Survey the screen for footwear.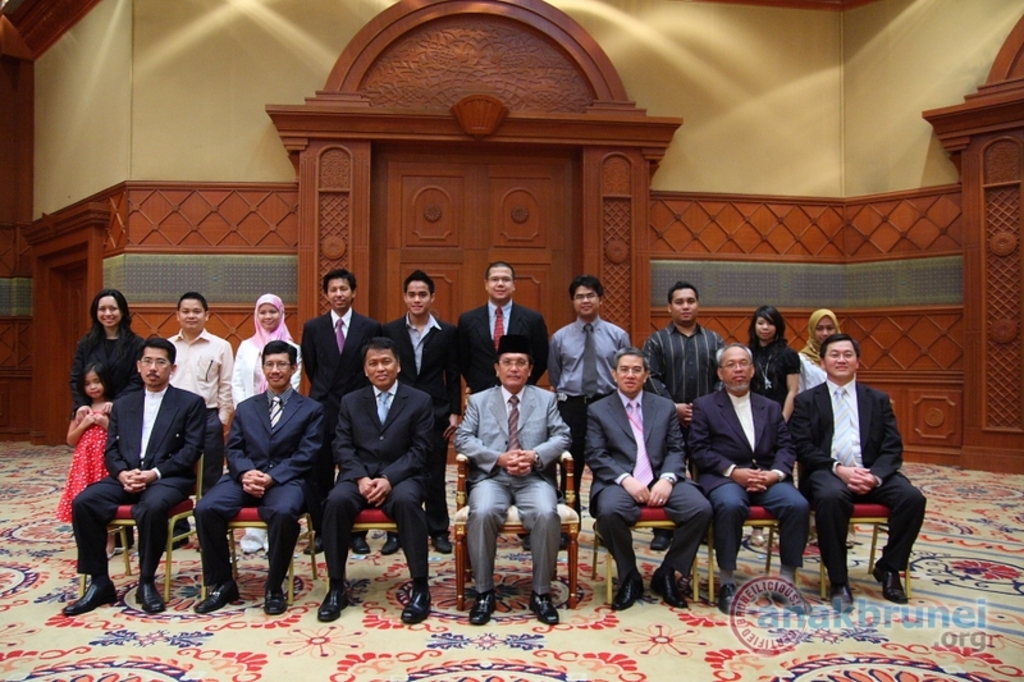
Survey found: (x1=58, y1=582, x2=116, y2=615).
